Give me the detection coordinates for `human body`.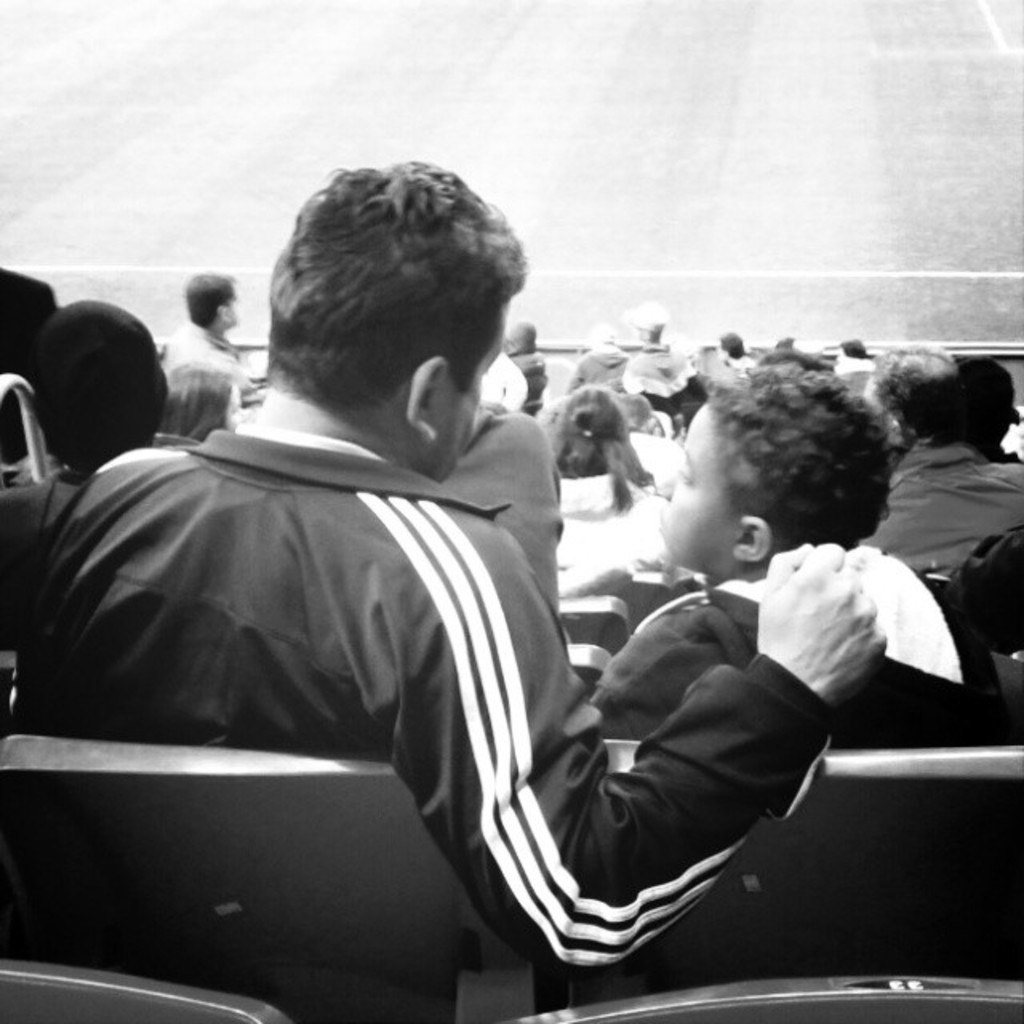
bbox(850, 427, 1022, 595).
